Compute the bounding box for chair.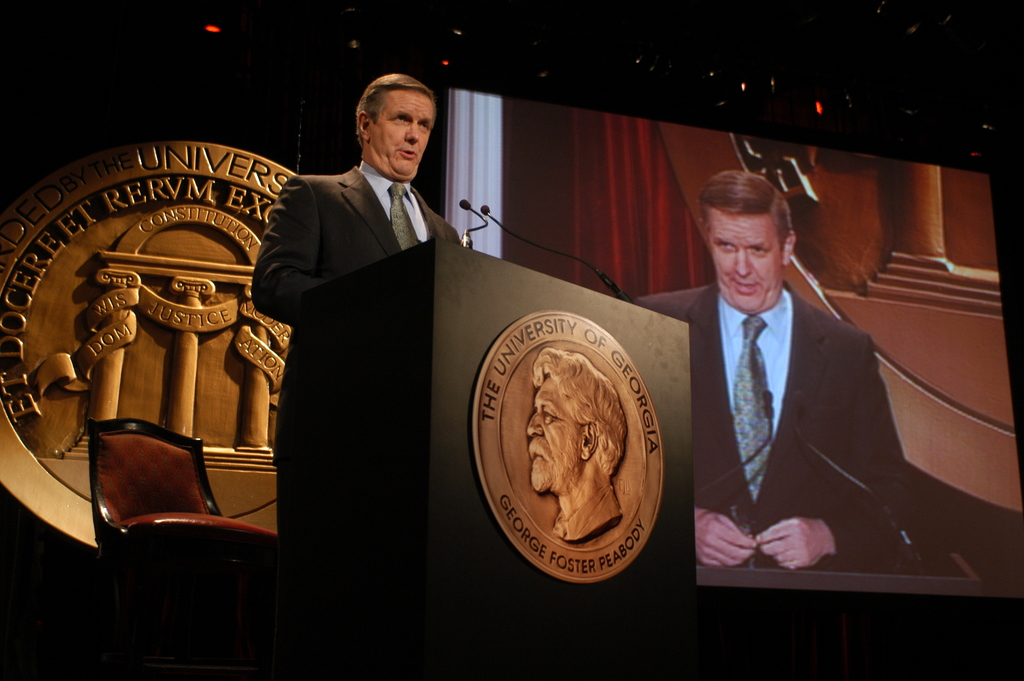
x1=88, y1=429, x2=276, y2=552.
